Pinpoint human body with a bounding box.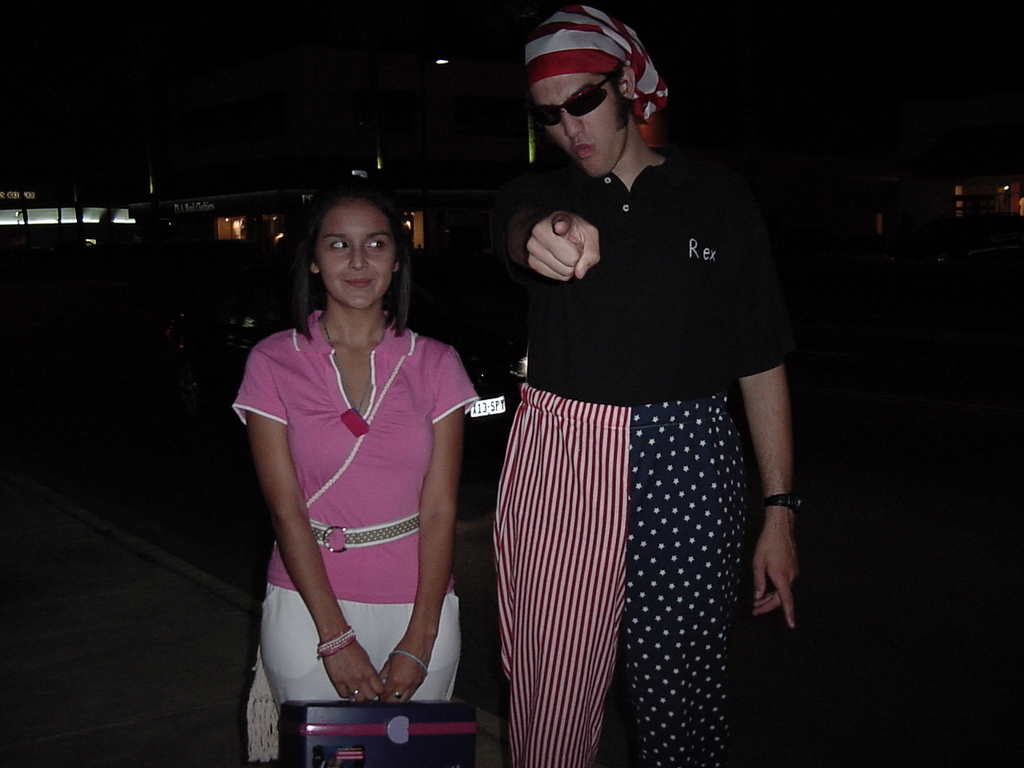
<bbox>225, 198, 495, 734</bbox>.
